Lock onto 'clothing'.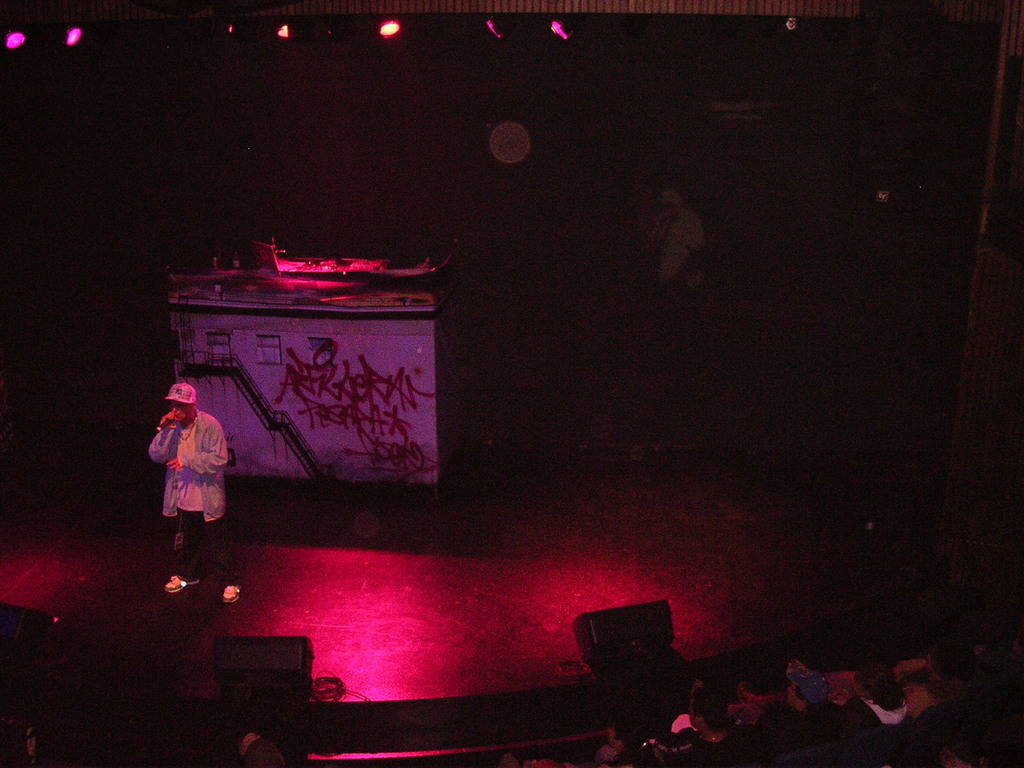
Locked: 150:410:228:589.
